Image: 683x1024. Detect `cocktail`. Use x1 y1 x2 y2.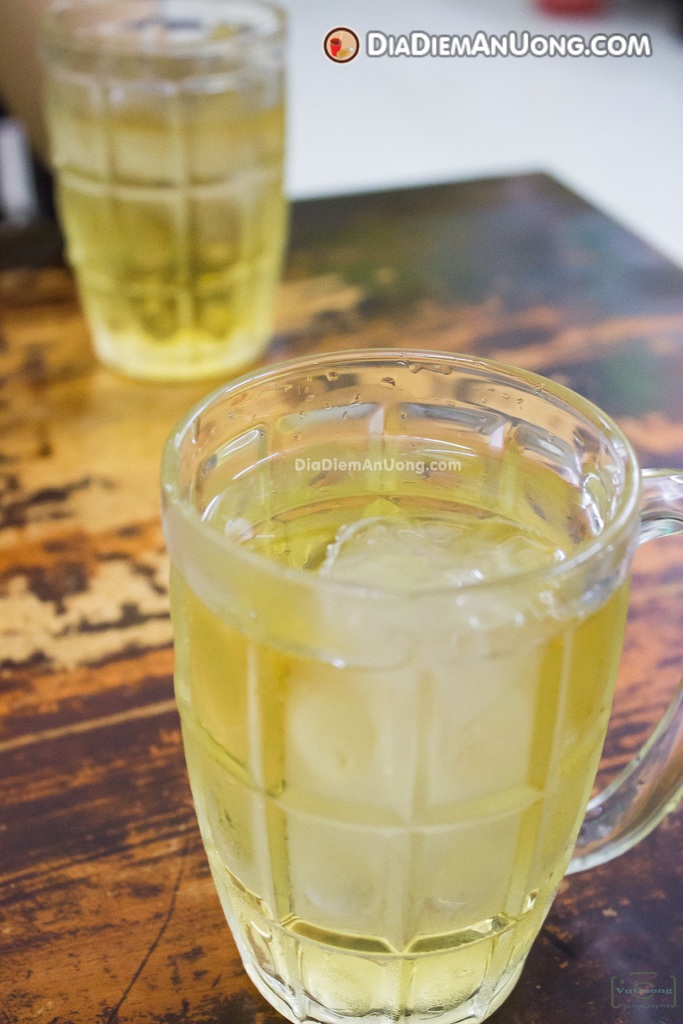
155 348 682 1023.
